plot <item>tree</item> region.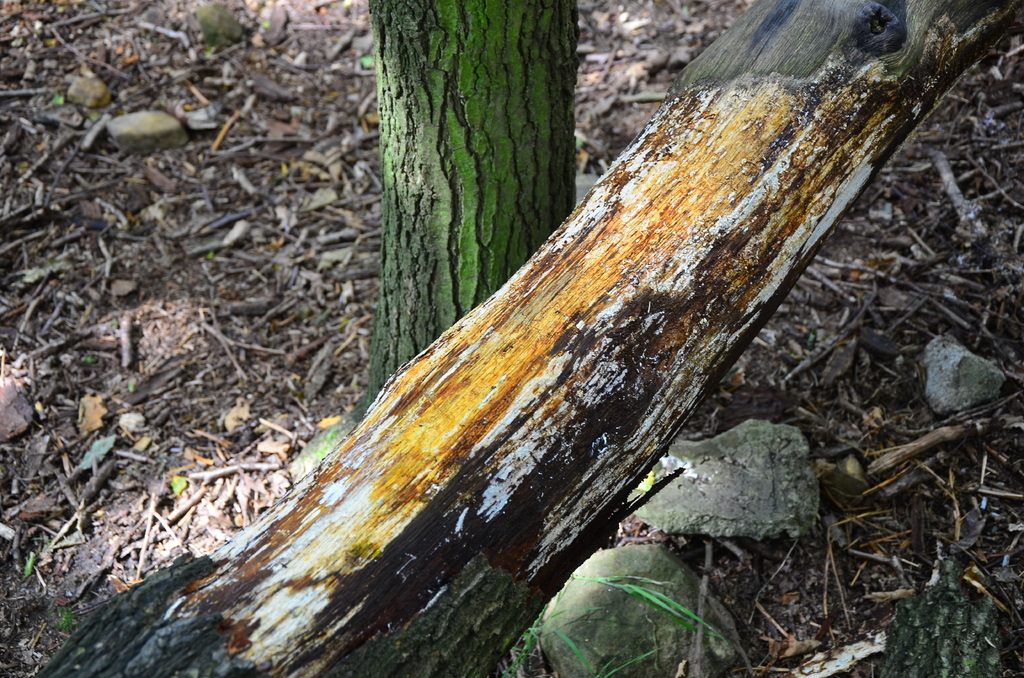
Plotted at bbox=[283, 0, 582, 488].
